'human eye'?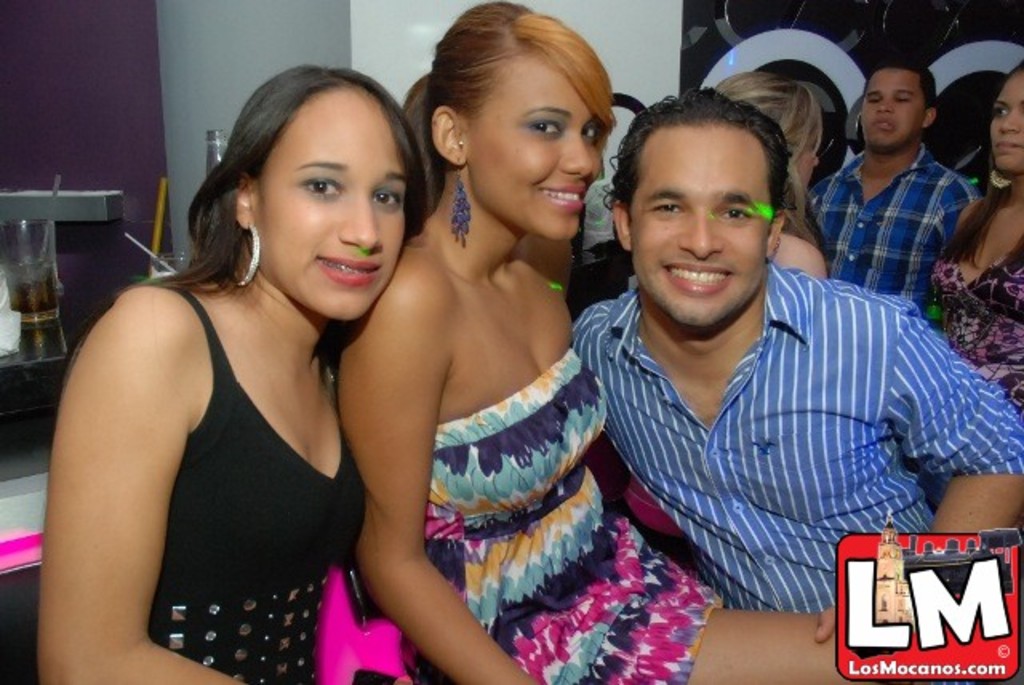
{"left": 715, "top": 203, "right": 755, "bottom": 222}
